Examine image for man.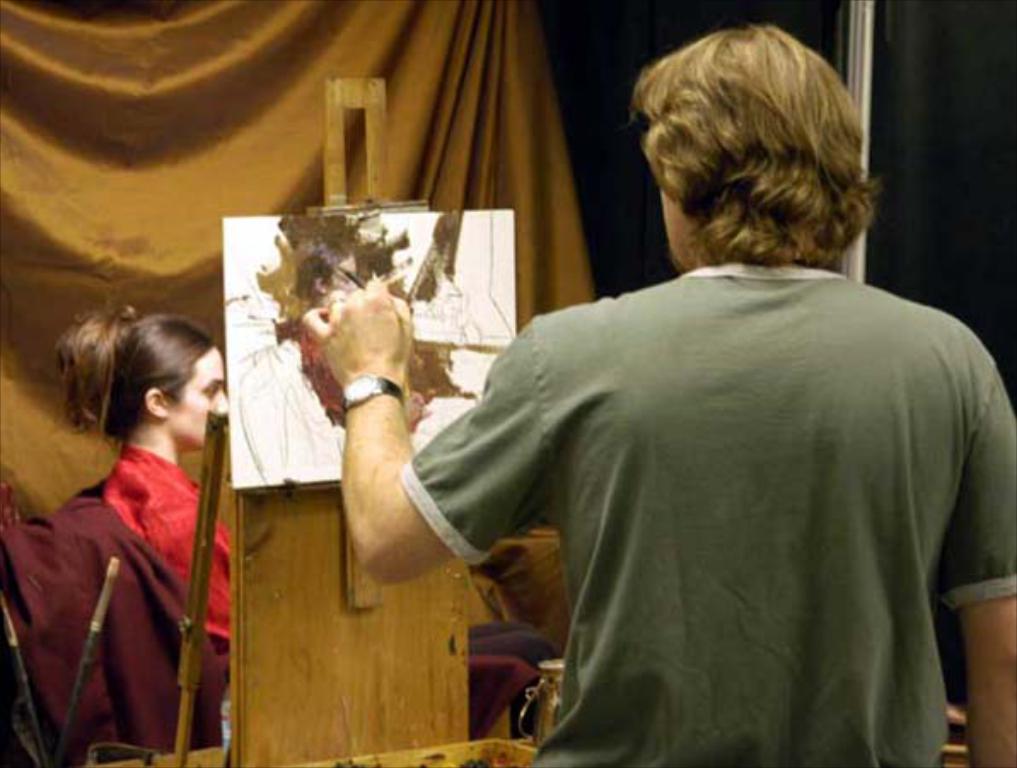
Examination result: [left=295, top=22, right=1015, bottom=766].
